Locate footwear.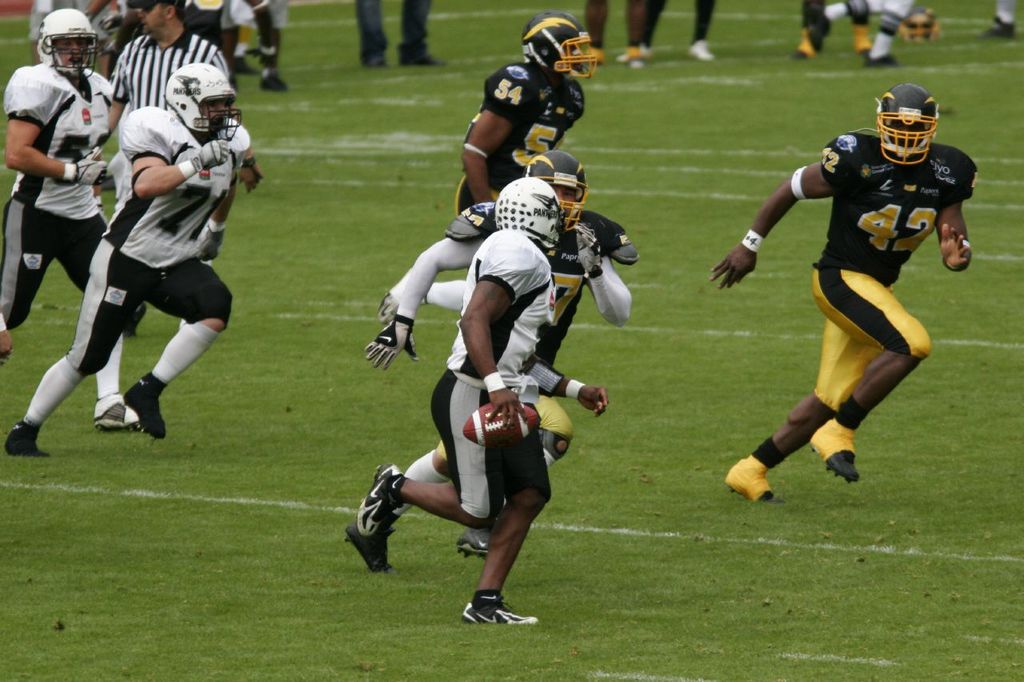
Bounding box: (455, 528, 492, 561).
